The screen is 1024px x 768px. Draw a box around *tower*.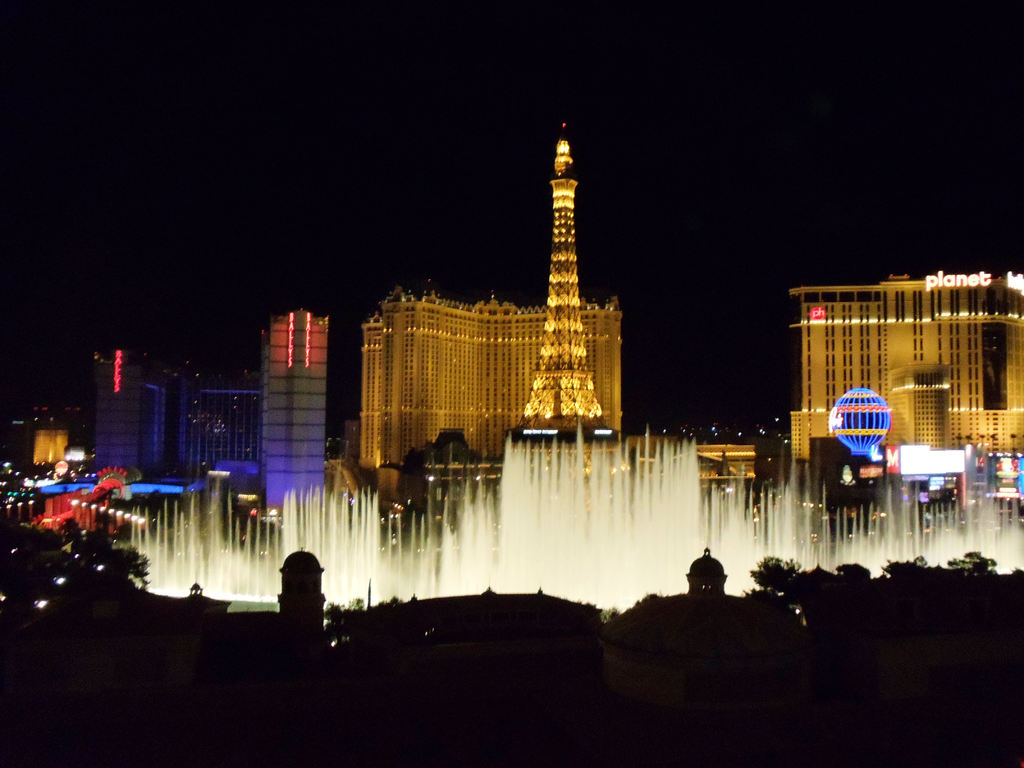
pyautogui.locateOnScreen(502, 117, 632, 428).
